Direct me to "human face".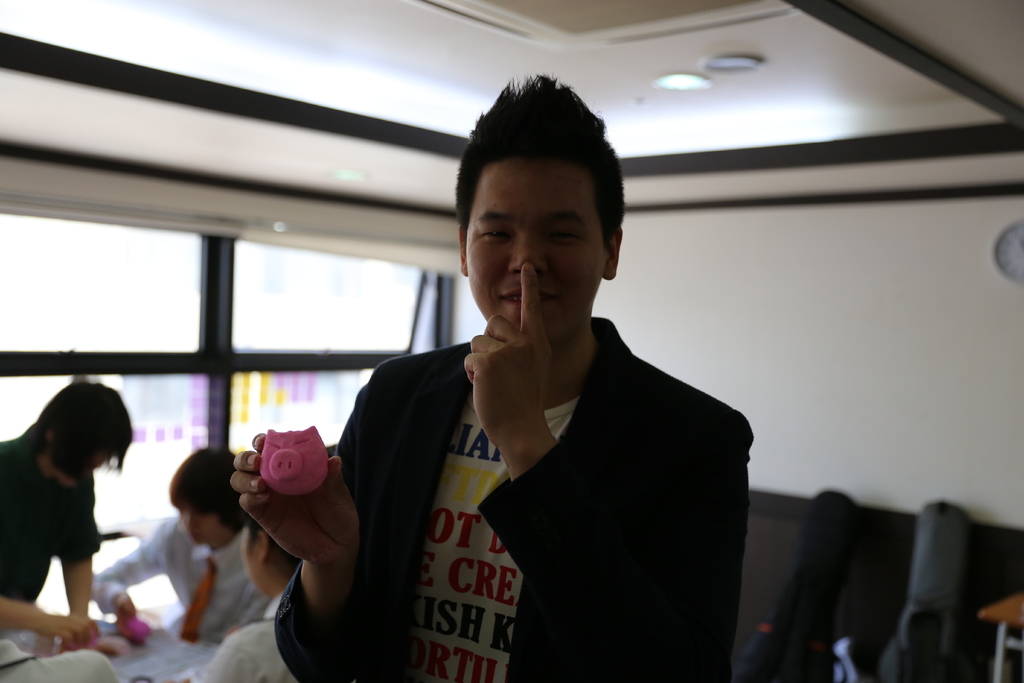
Direction: Rect(461, 157, 618, 361).
